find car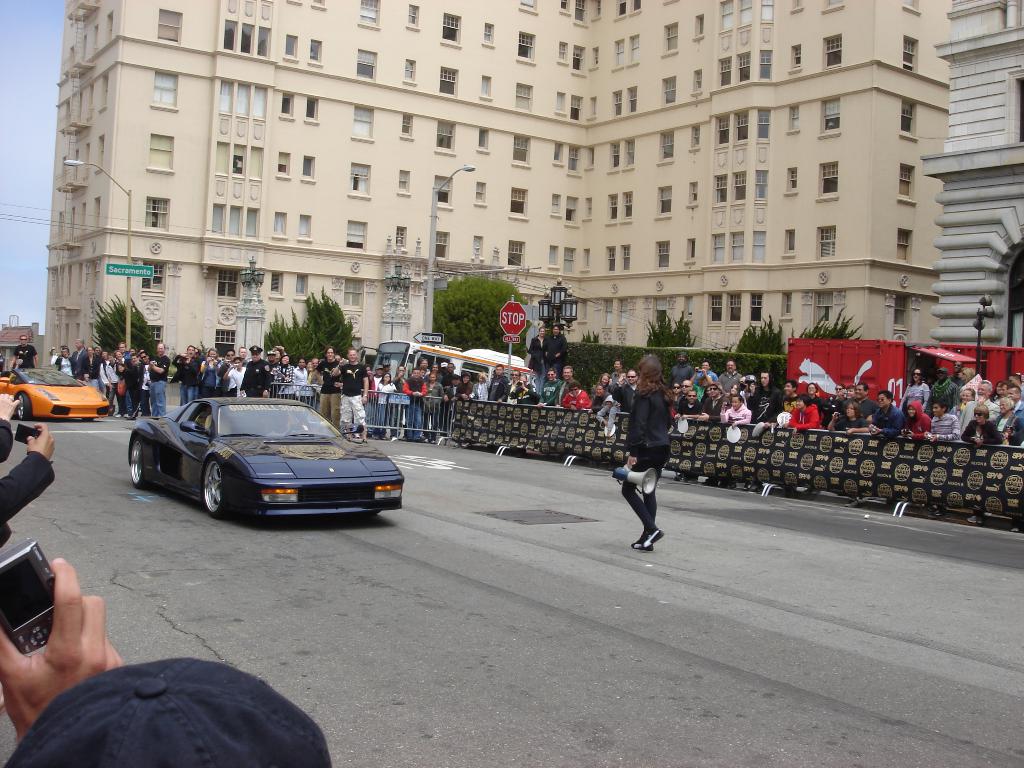
0,362,117,424
